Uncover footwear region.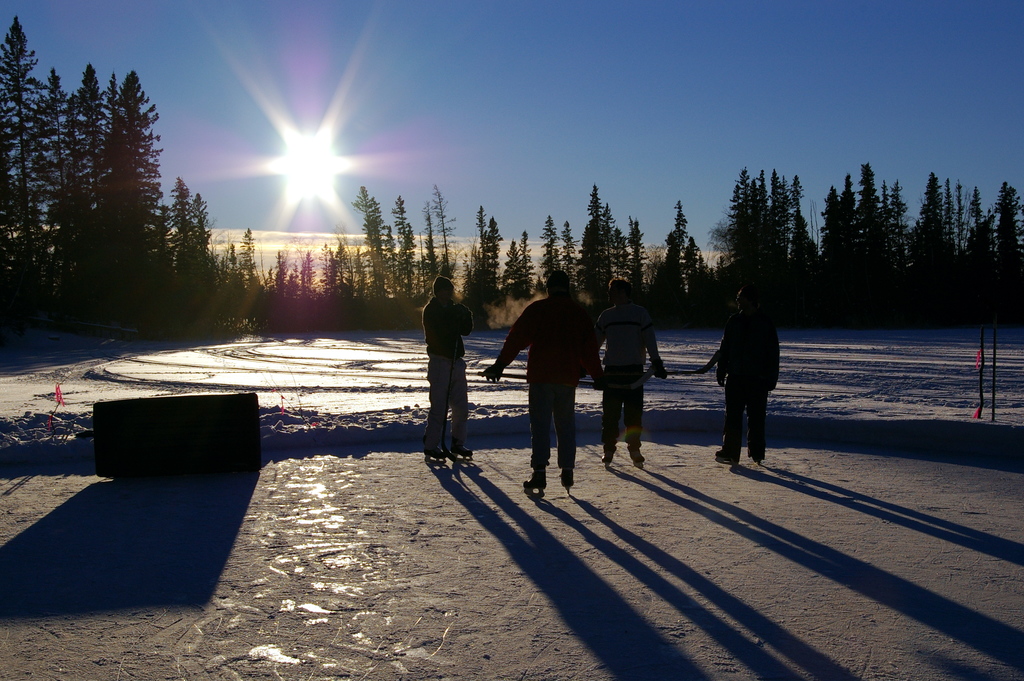
Uncovered: left=423, top=443, right=448, bottom=459.
